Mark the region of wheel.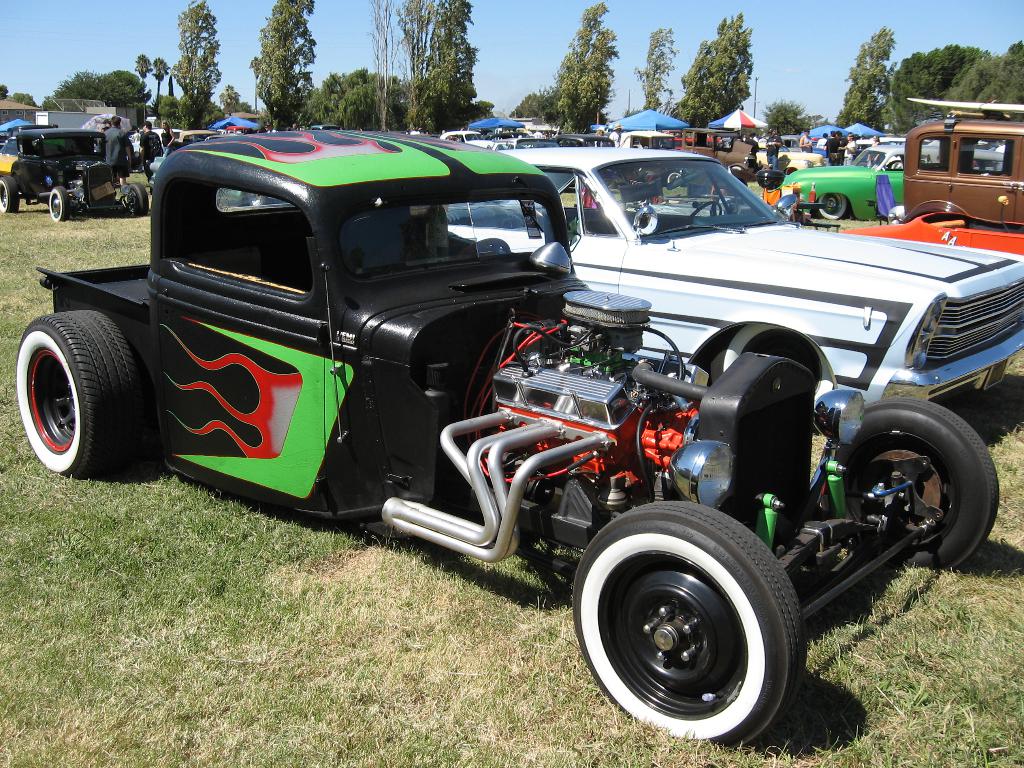
Region: region(817, 193, 845, 218).
